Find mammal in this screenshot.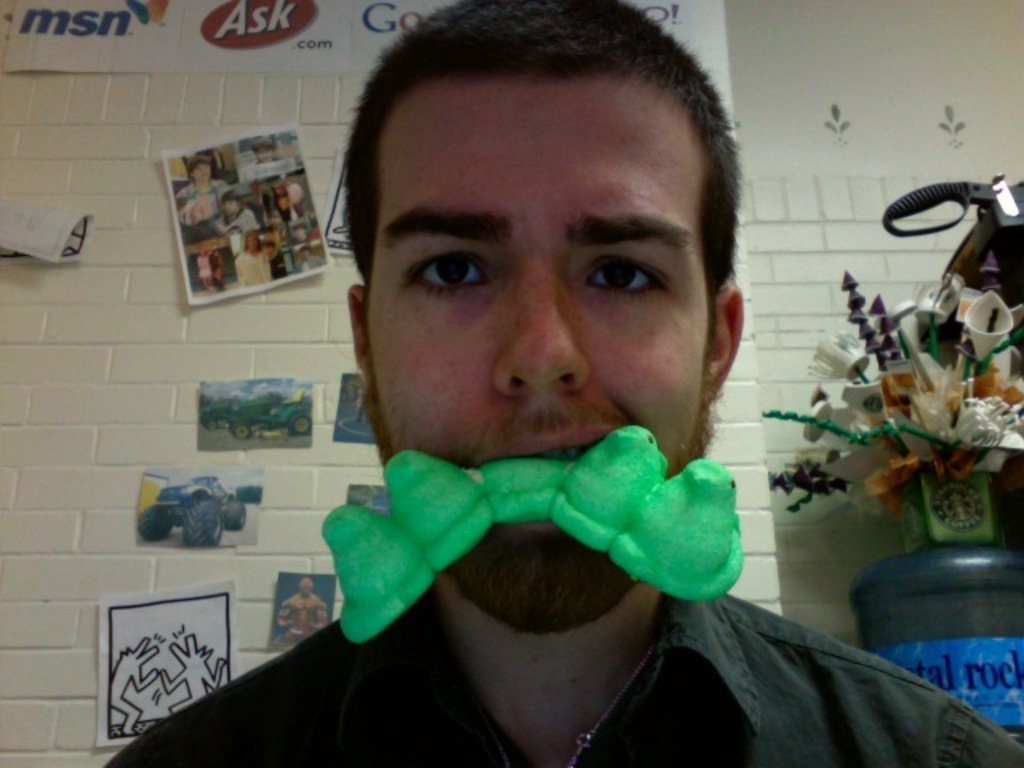
The bounding box for mammal is {"x1": 206, "y1": 251, "x2": 229, "y2": 294}.
